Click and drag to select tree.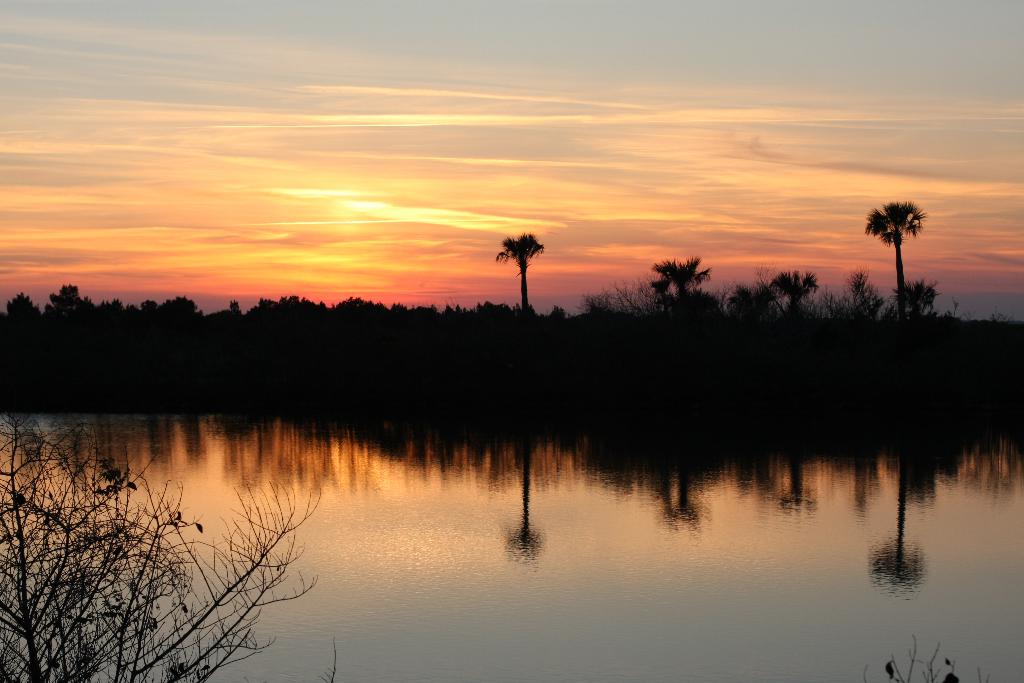
Selection: l=493, t=222, r=552, b=319.
